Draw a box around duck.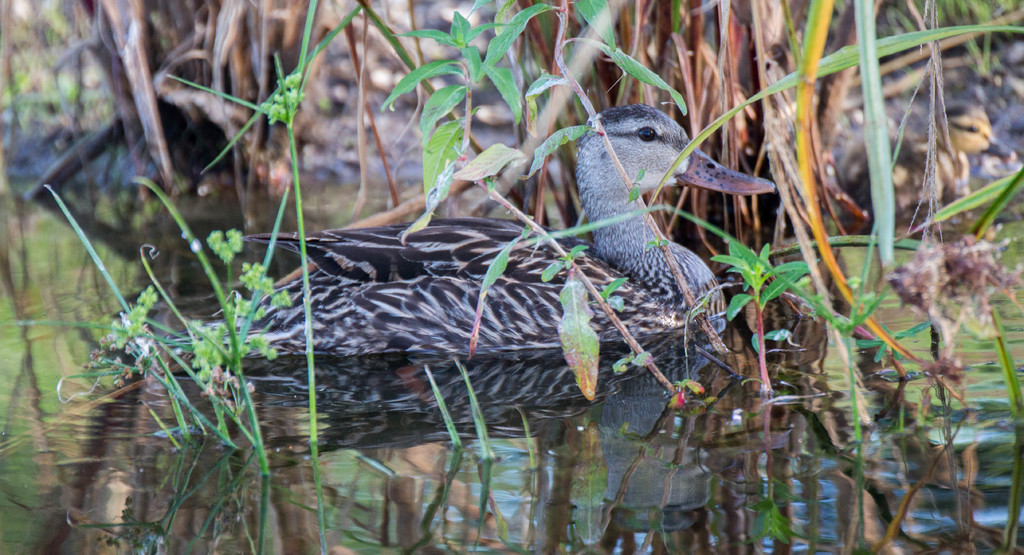
x1=159, y1=106, x2=770, y2=438.
